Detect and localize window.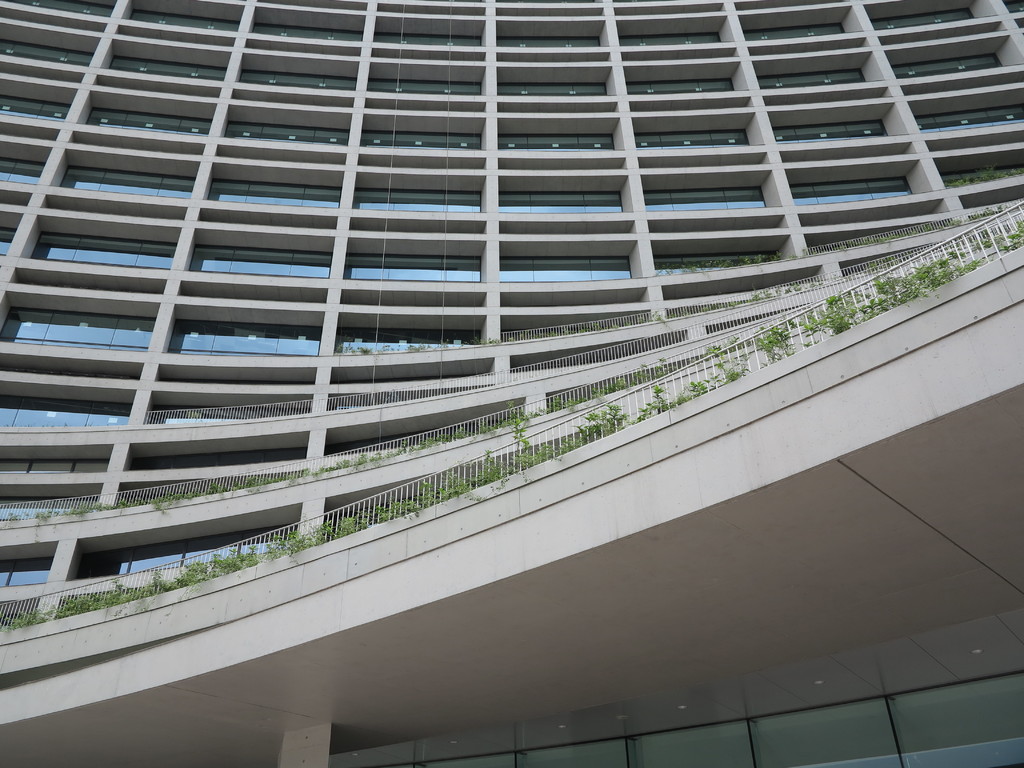
Localized at 657:250:785:267.
